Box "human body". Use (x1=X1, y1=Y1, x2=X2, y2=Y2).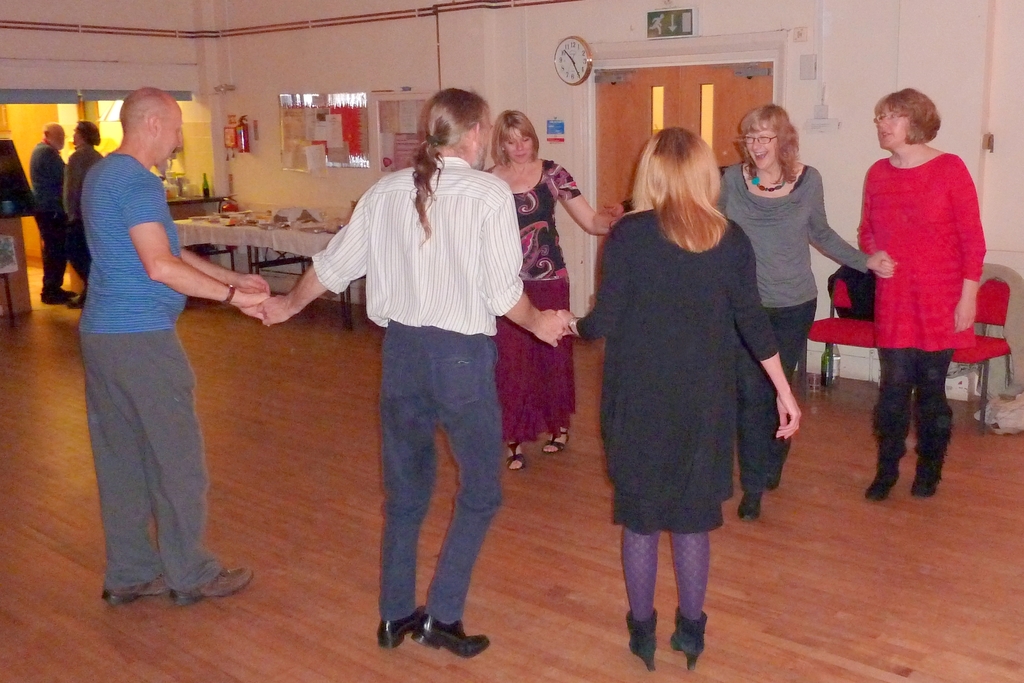
(x1=496, y1=158, x2=622, y2=479).
